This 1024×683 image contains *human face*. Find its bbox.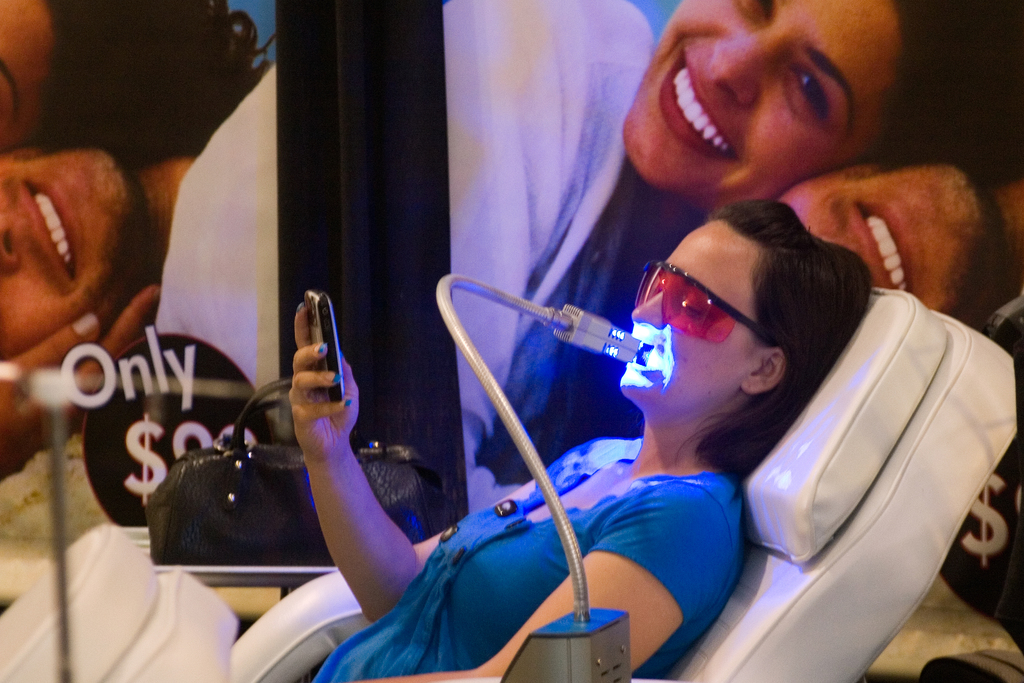
[775, 169, 1007, 321].
